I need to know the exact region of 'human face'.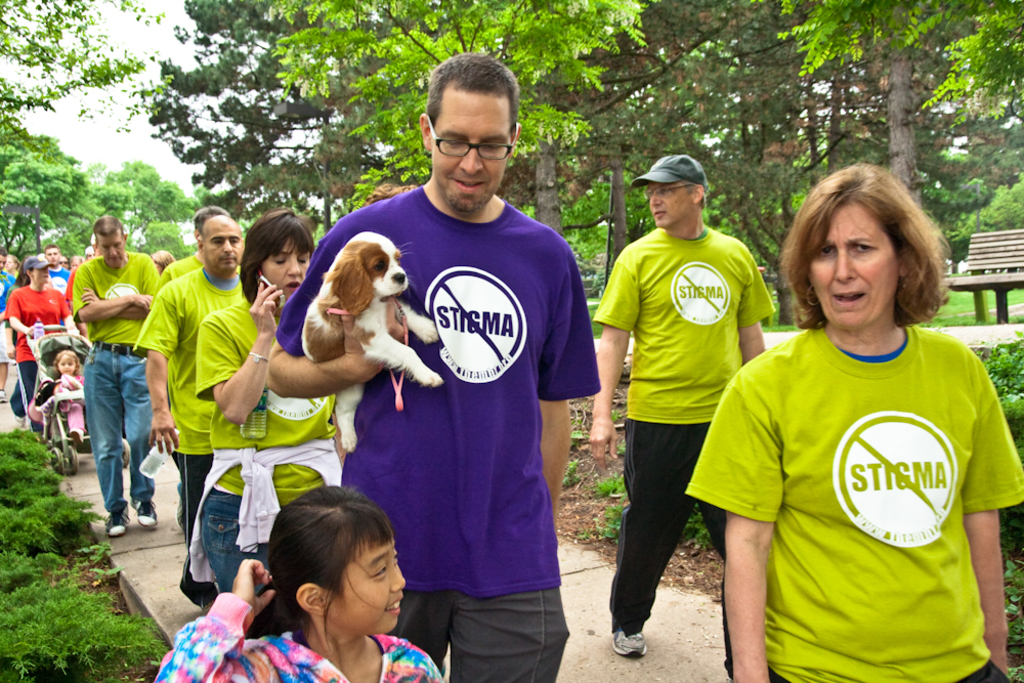
Region: <region>100, 233, 122, 261</region>.
